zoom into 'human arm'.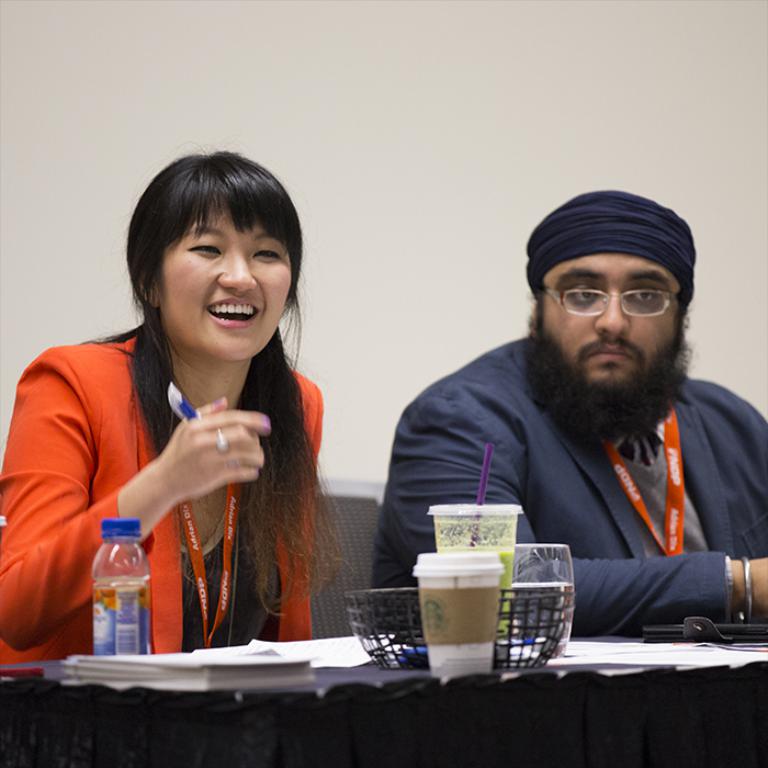
Zoom target: {"left": 384, "top": 397, "right": 767, "bottom": 641}.
